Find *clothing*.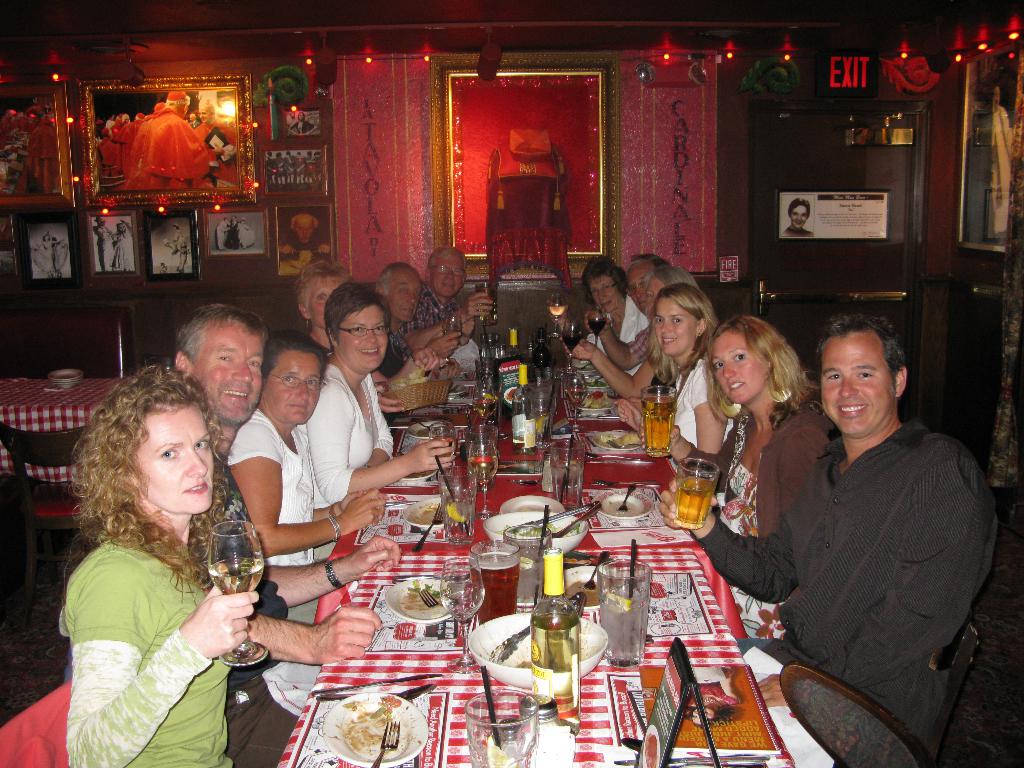
{"x1": 237, "y1": 220, "x2": 257, "y2": 249}.
